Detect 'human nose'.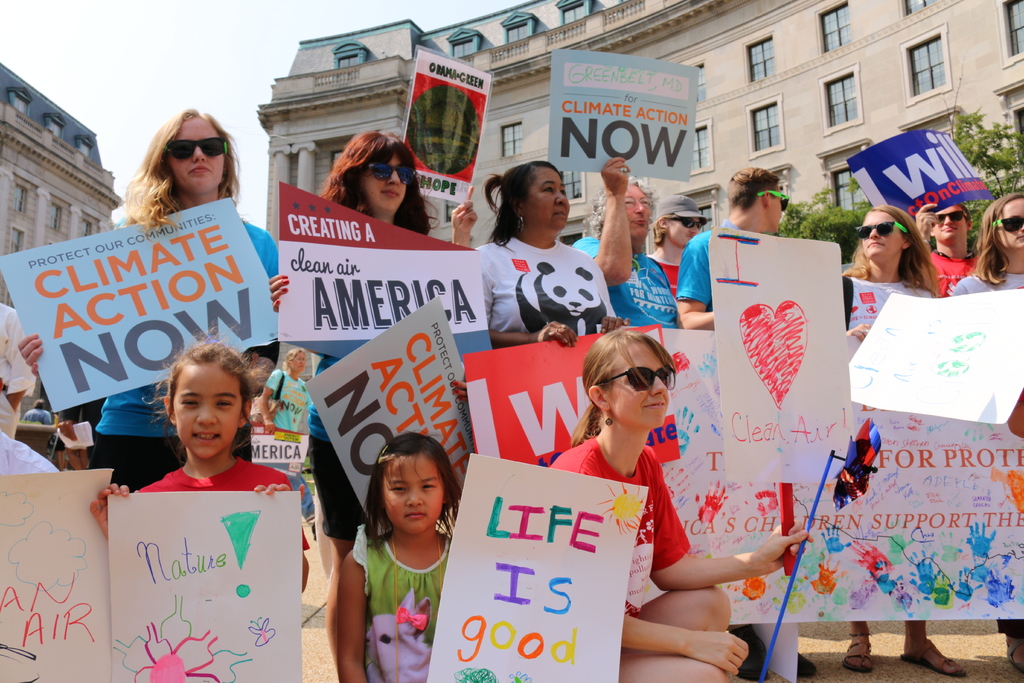
Detected at box=[634, 199, 648, 215].
